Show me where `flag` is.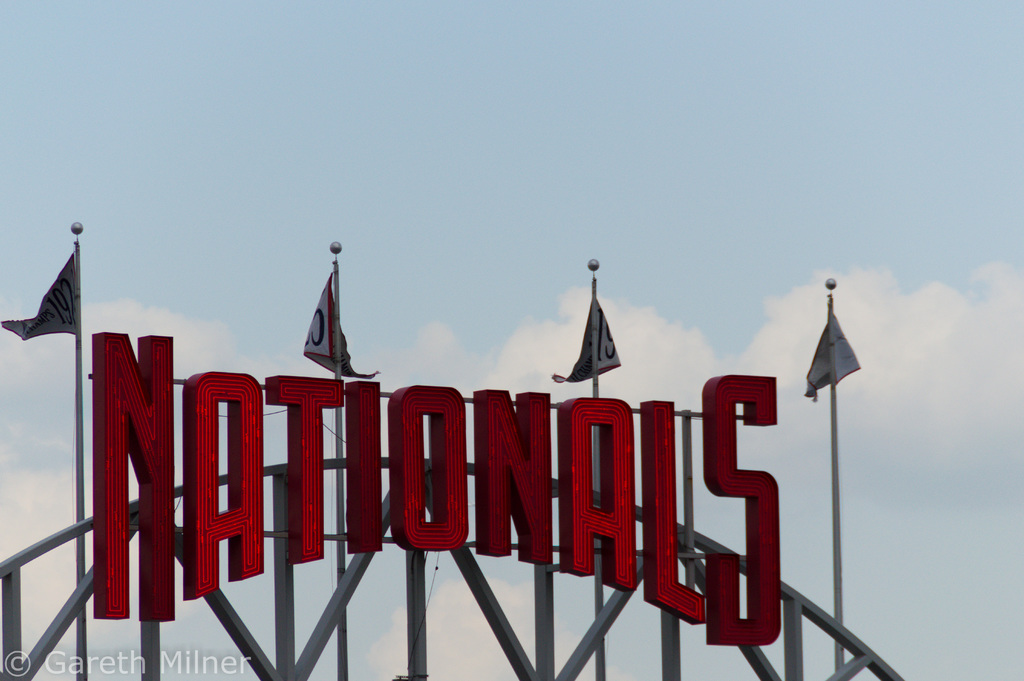
`flag` is at locate(0, 255, 79, 343).
